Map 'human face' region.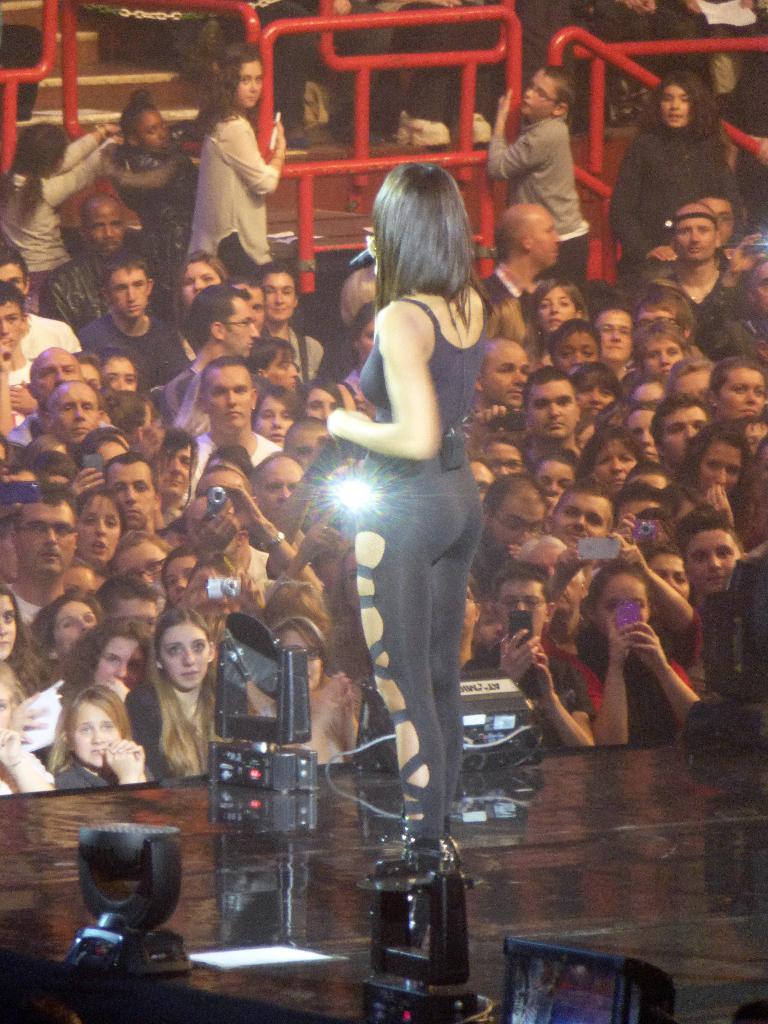
Mapped to 524 454 571 505.
